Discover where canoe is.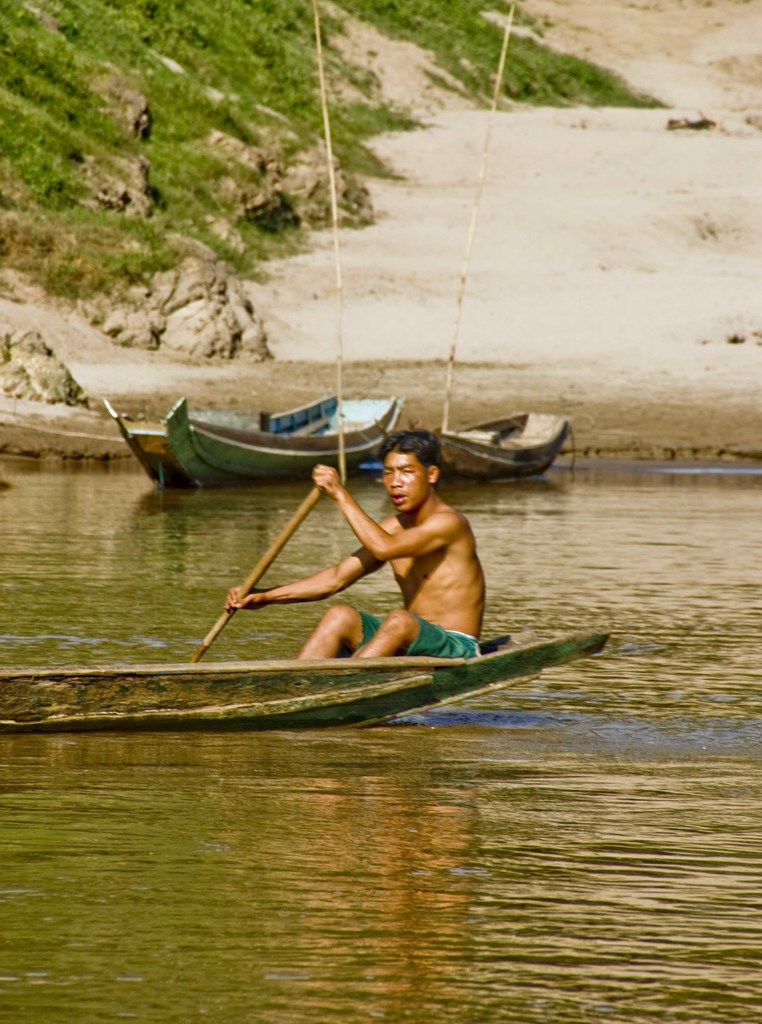
Discovered at <bbox>128, 381, 431, 483</bbox>.
